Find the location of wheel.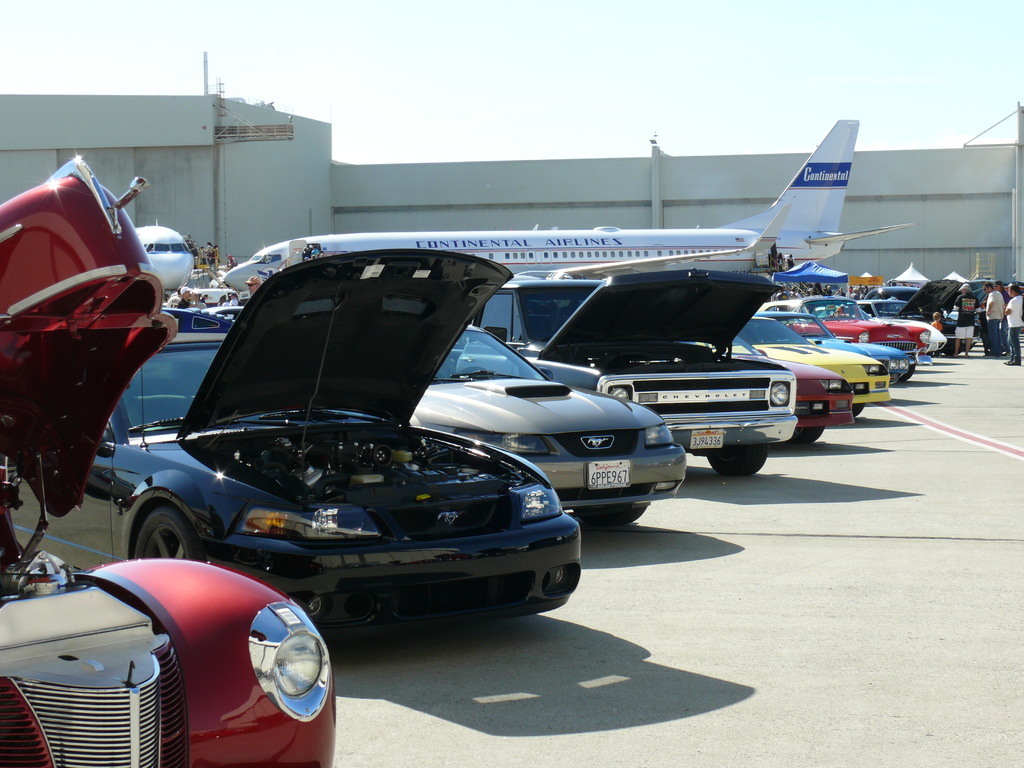
Location: x1=851 y1=404 x2=864 y2=418.
